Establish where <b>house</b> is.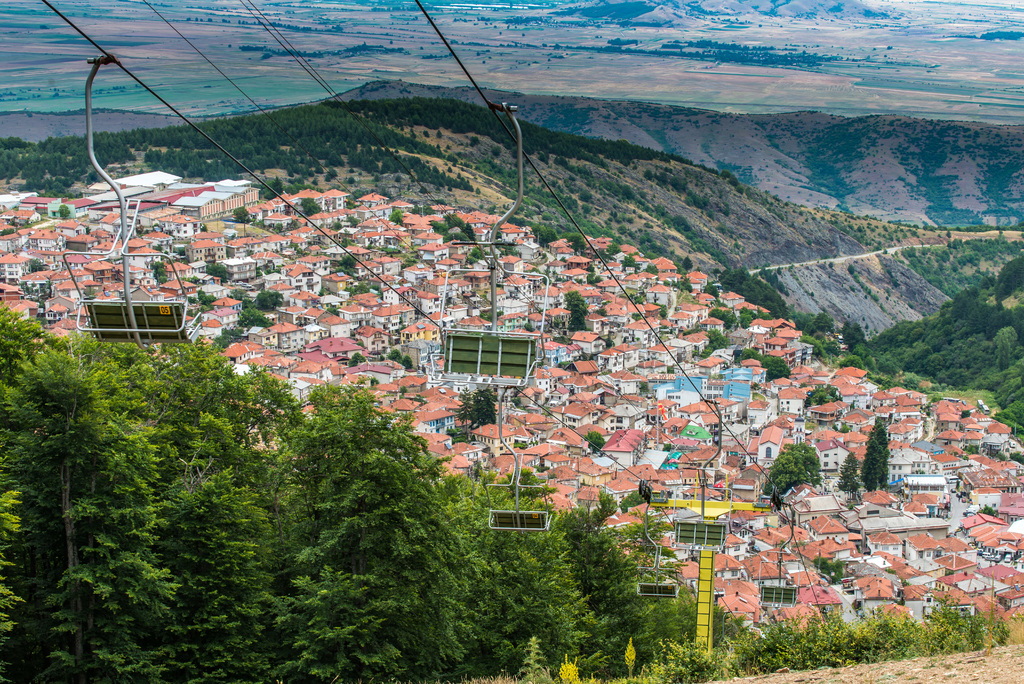
Established at [left=227, top=341, right=252, bottom=361].
